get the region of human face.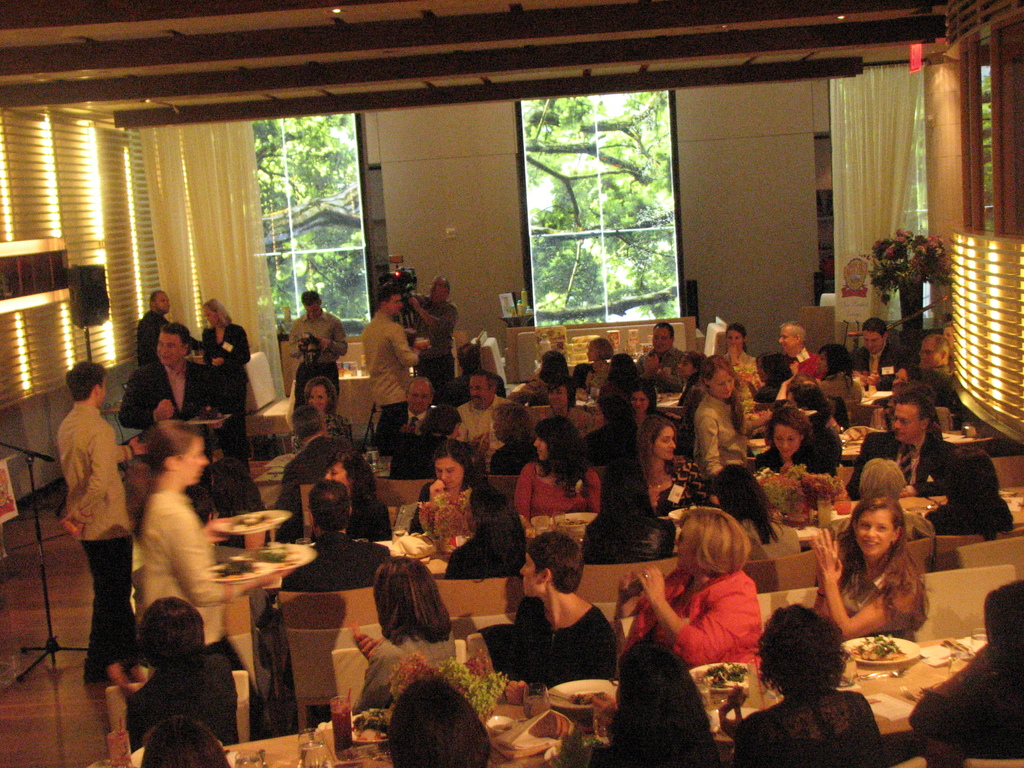
select_region(411, 385, 429, 415).
